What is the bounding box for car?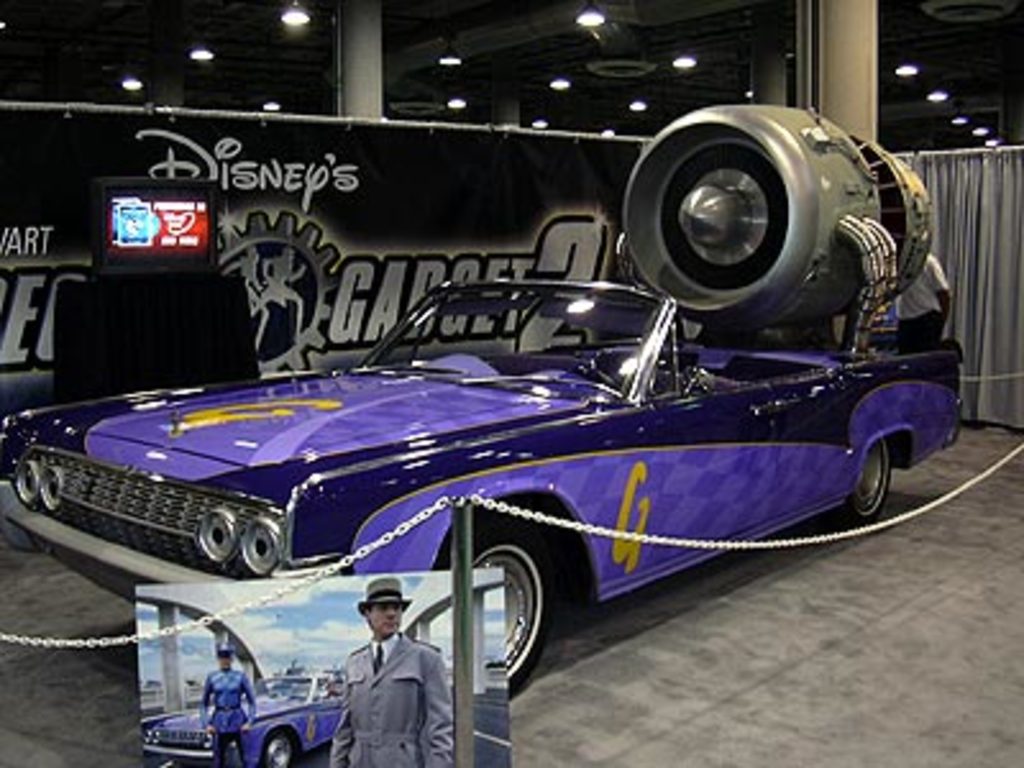
rect(148, 666, 356, 765).
